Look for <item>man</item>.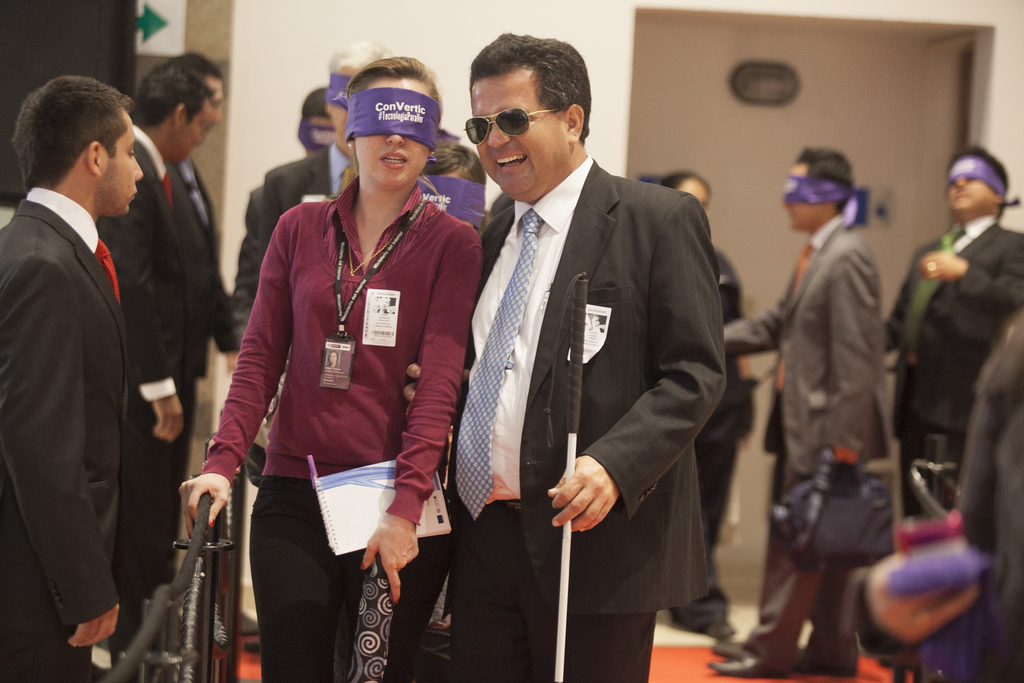
Found: select_region(415, 136, 495, 682).
